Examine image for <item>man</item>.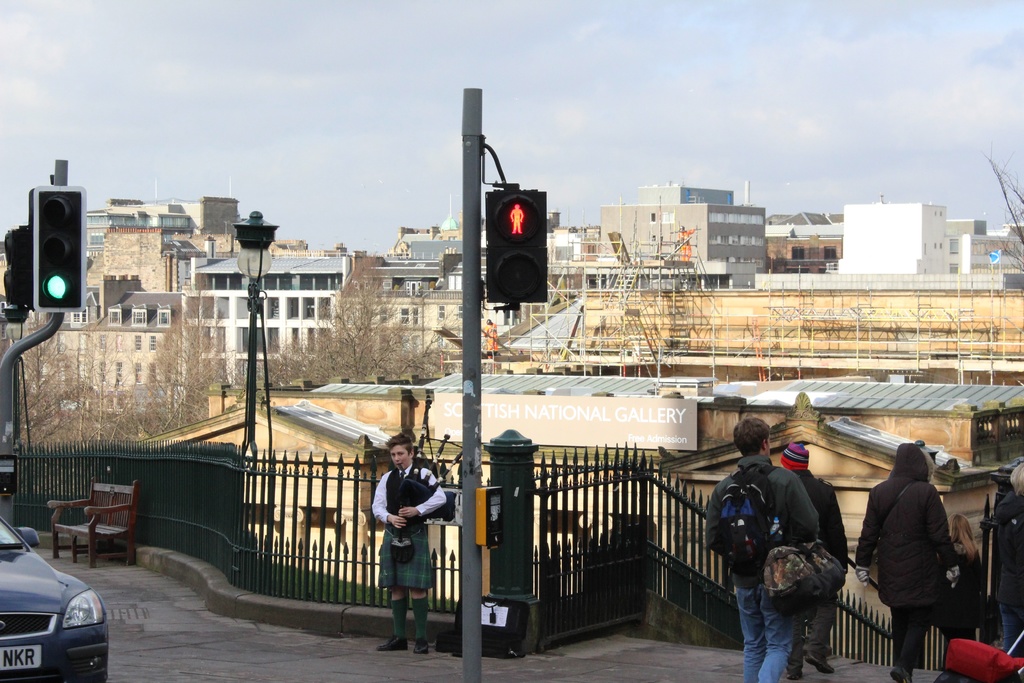
Examination result: BBox(700, 420, 824, 682).
